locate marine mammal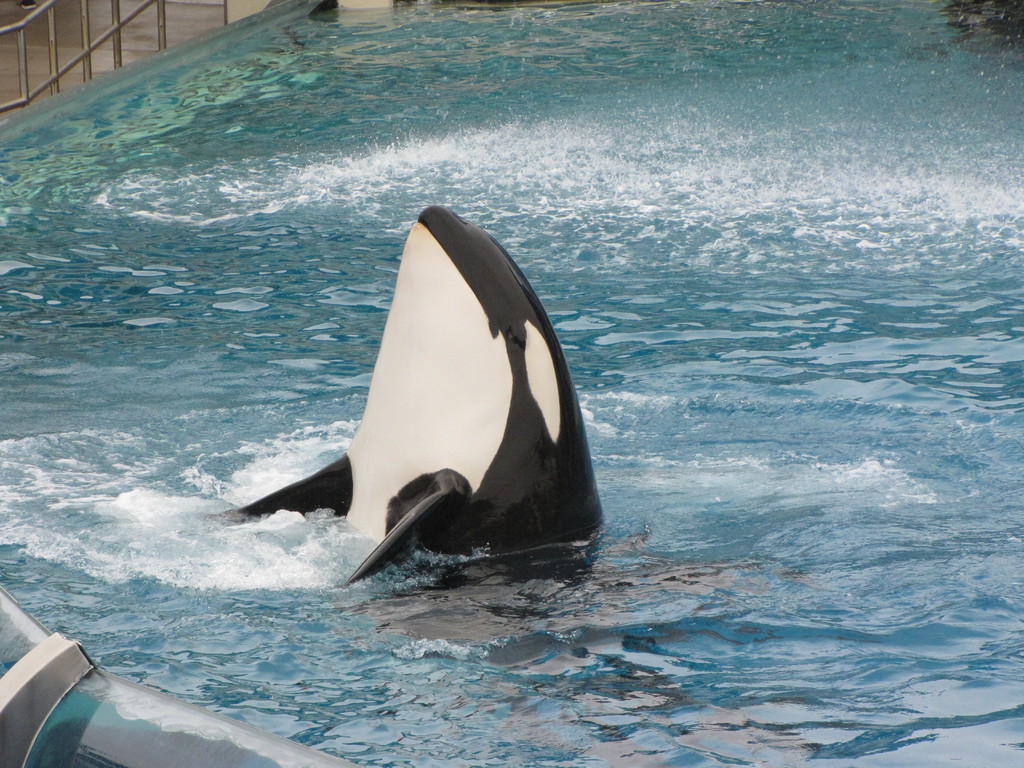
detection(205, 204, 616, 591)
